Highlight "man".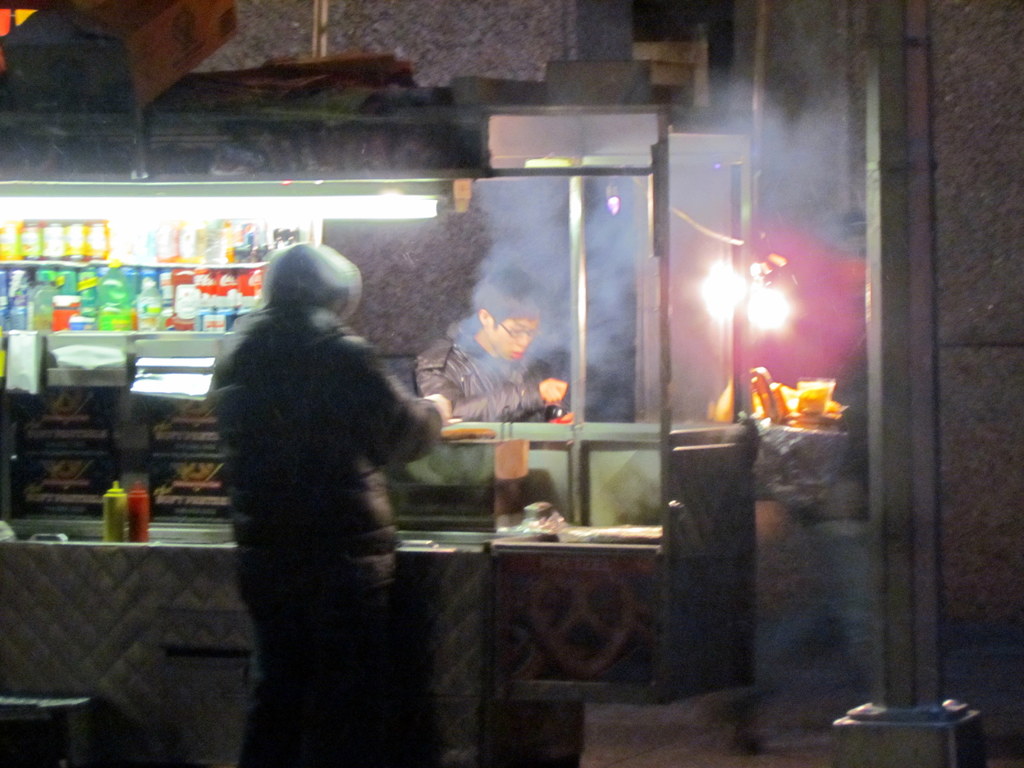
Highlighted region: (x1=412, y1=288, x2=564, y2=423).
